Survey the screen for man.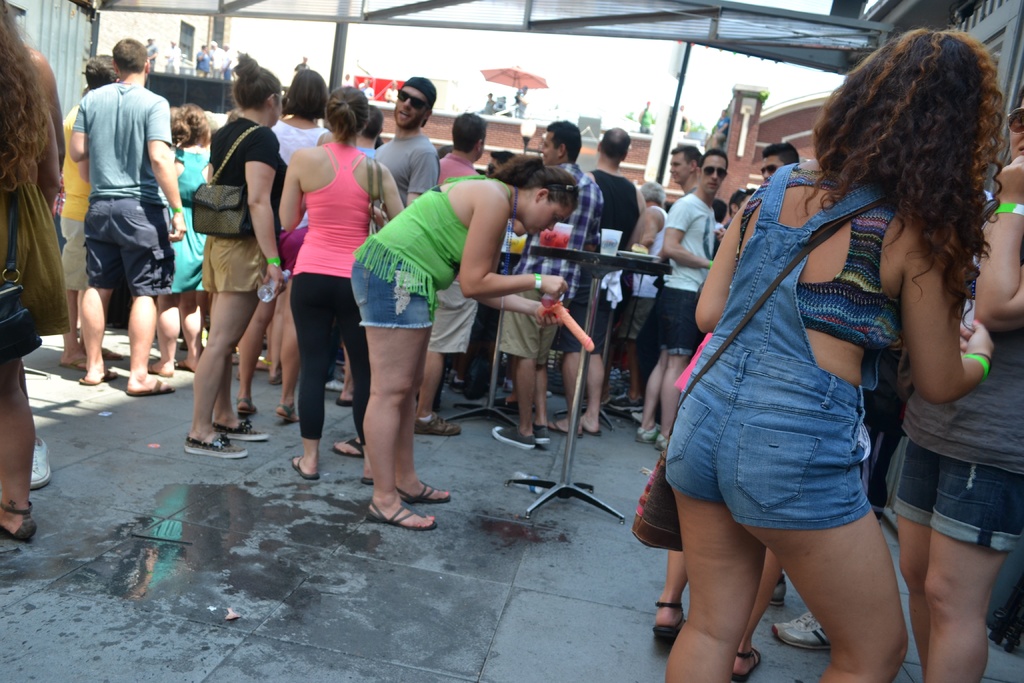
Survey found: (555,124,641,434).
